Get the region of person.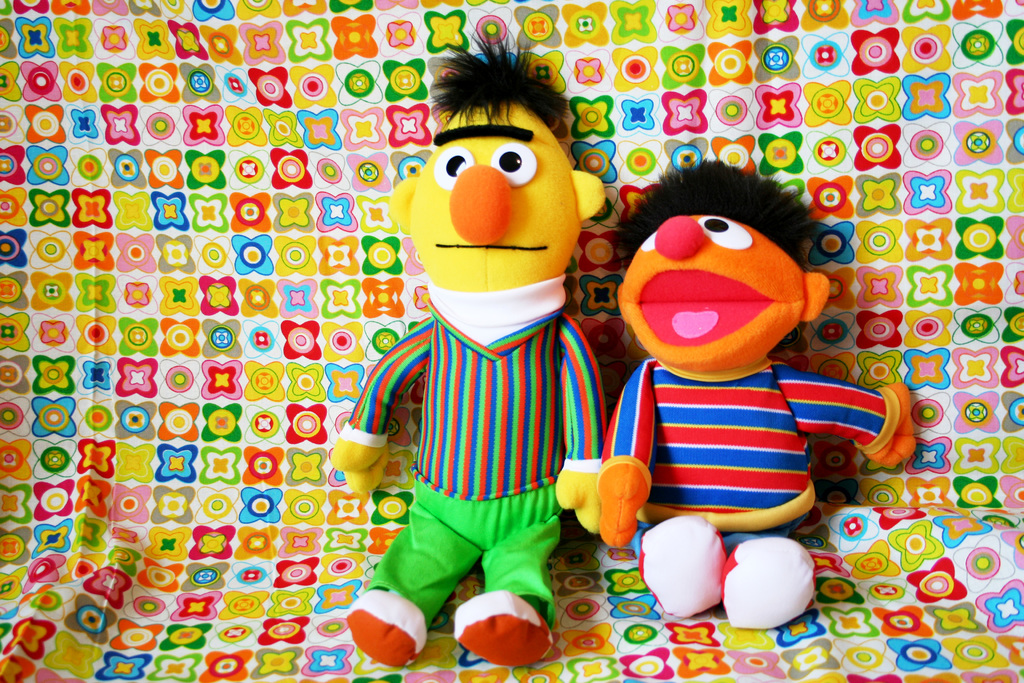
x1=319, y1=47, x2=615, y2=682.
